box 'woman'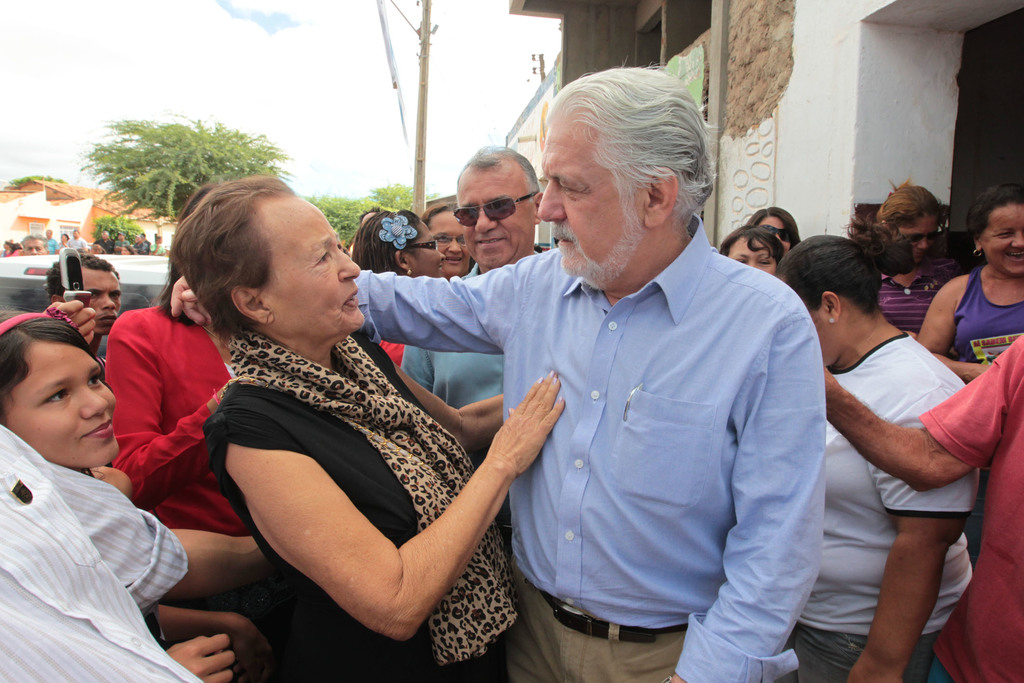
rect(357, 210, 447, 377)
